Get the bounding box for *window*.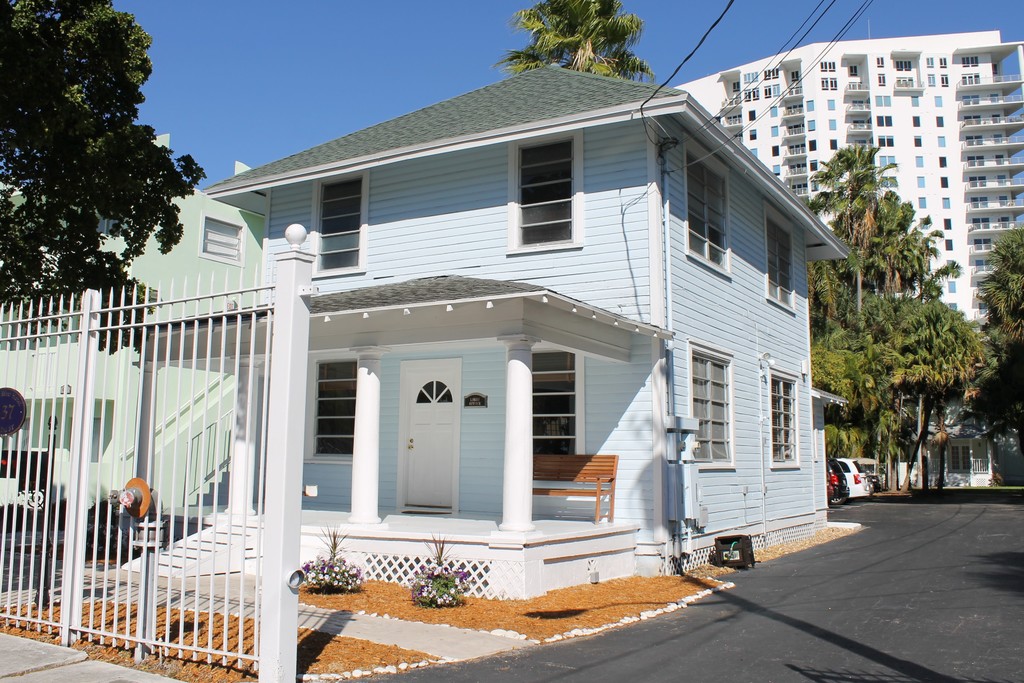
[left=769, top=127, right=780, bottom=138].
